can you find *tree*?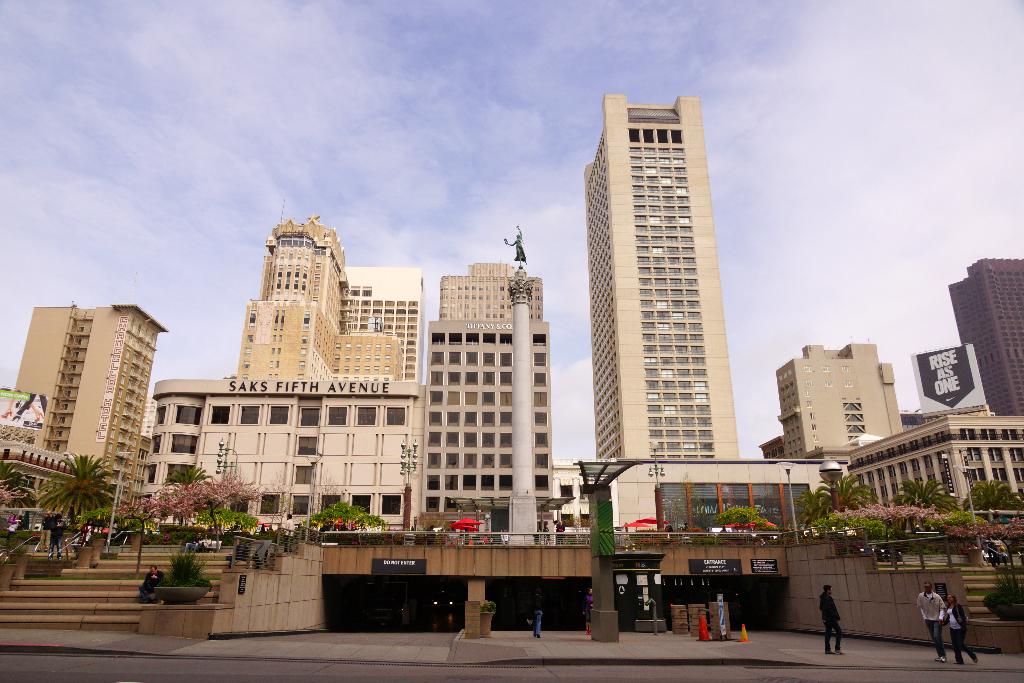
Yes, bounding box: <bbox>124, 493, 154, 549</bbox>.
